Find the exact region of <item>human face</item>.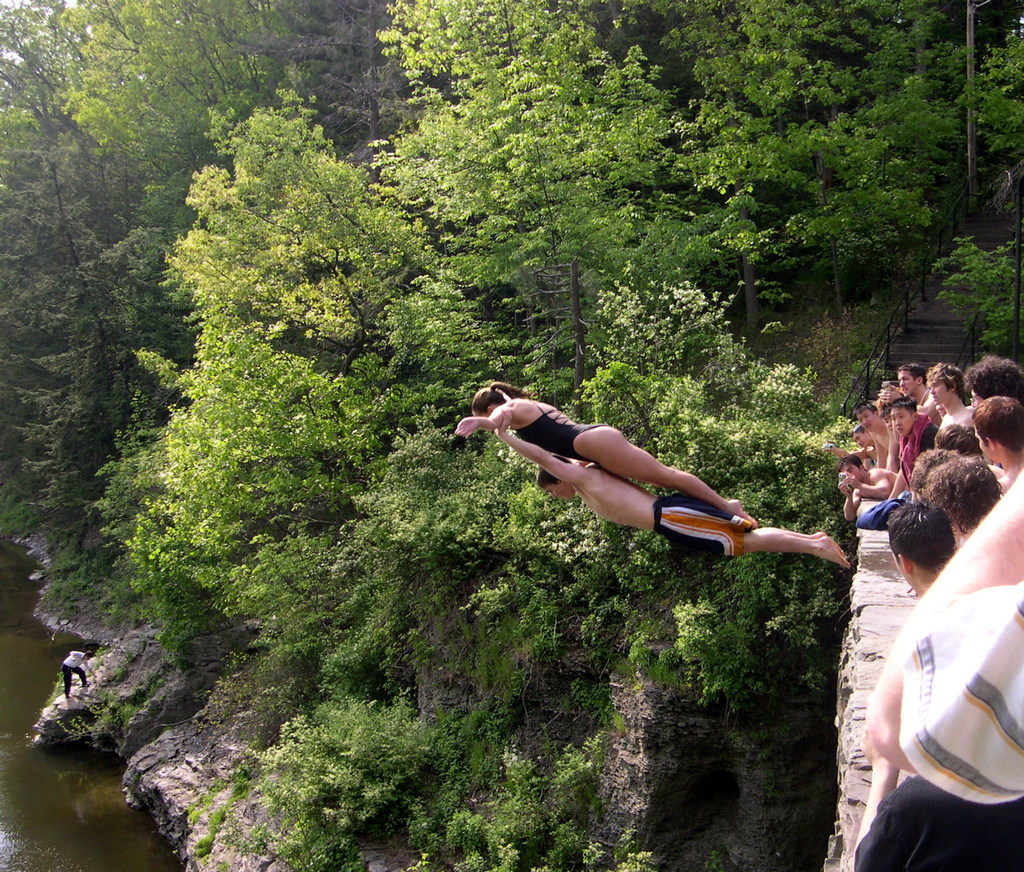
Exact region: [x1=890, y1=406, x2=912, y2=441].
